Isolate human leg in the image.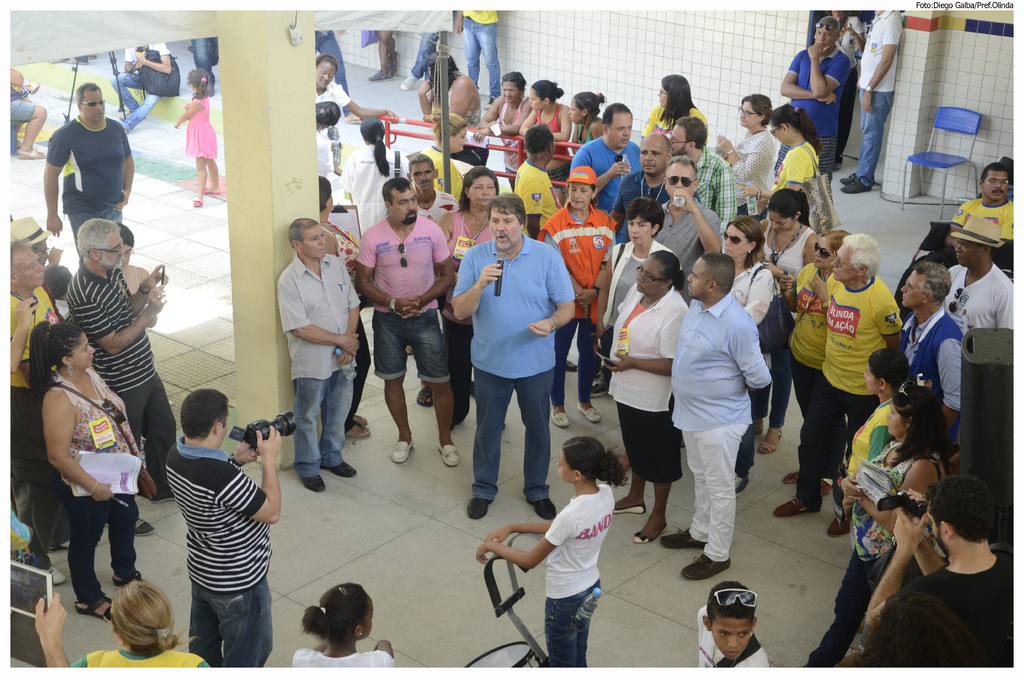
Isolated region: [left=111, top=76, right=145, bottom=111].
